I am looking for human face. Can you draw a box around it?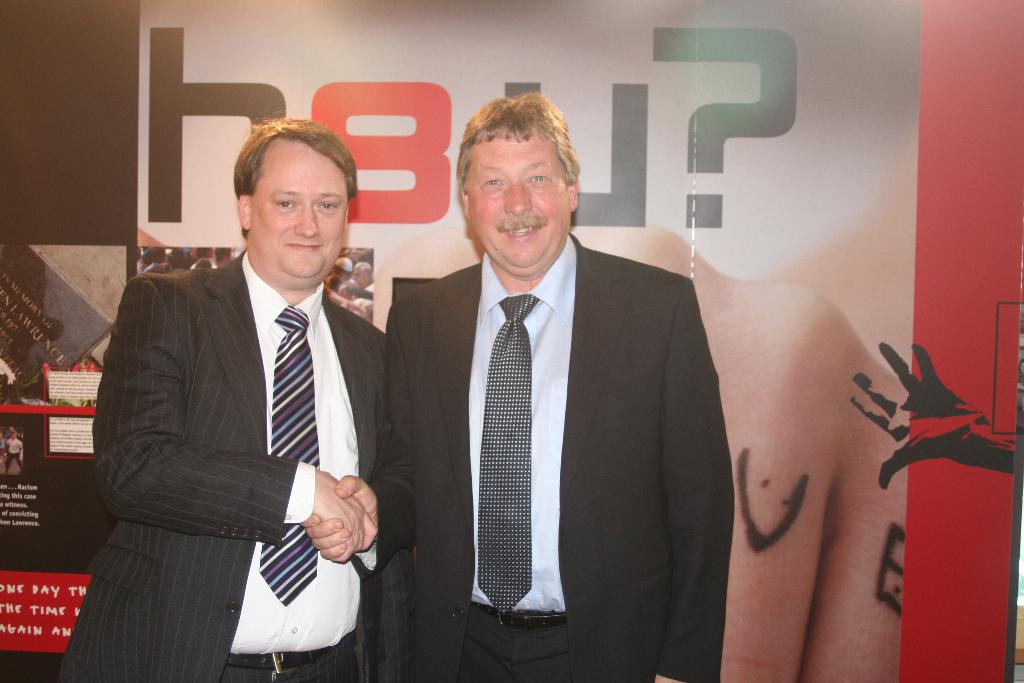
Sure, the bounding box is x1=251, y1=138, x2=348, y2=286.
